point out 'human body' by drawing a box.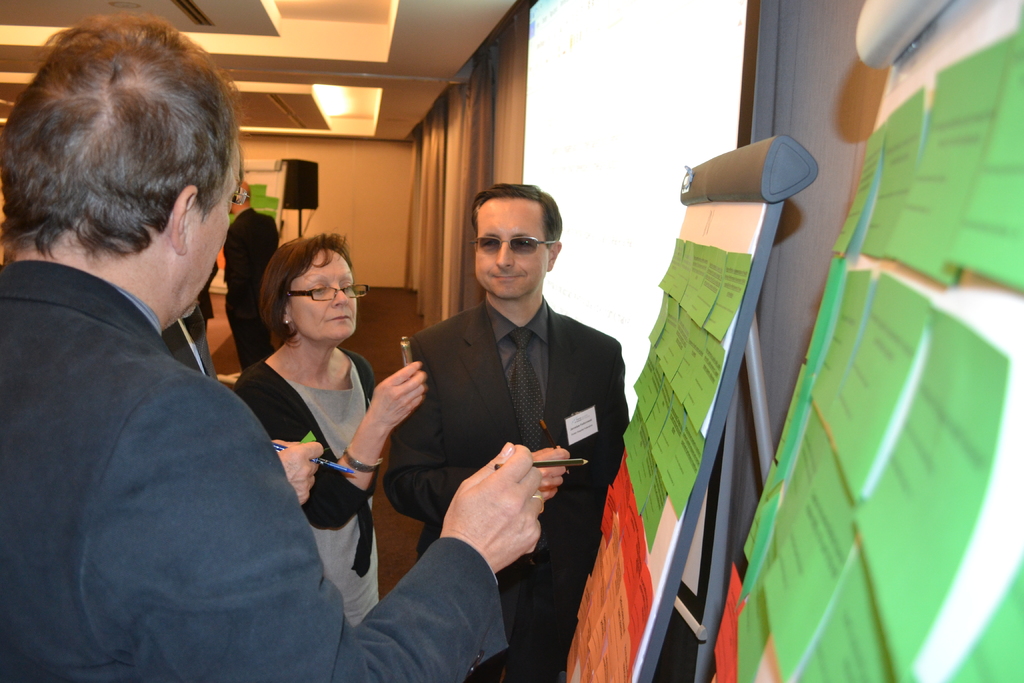
190:211:392:625.
